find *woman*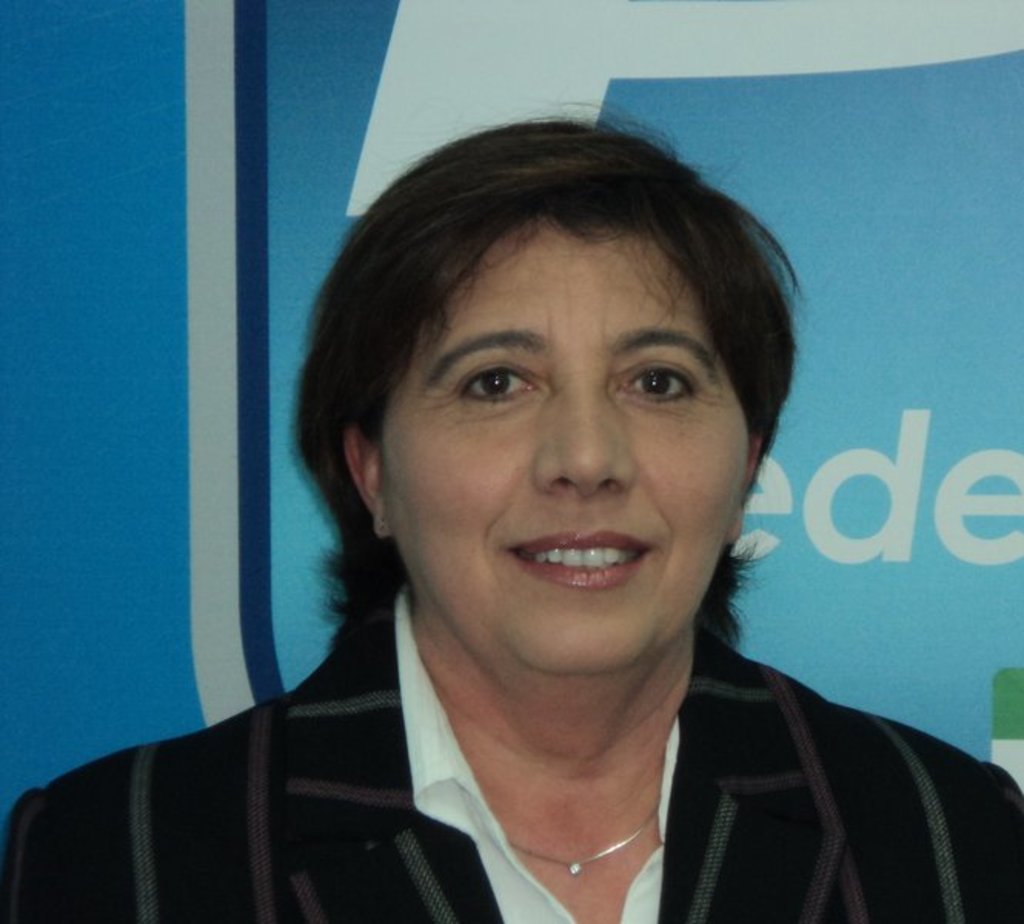
<box>0,85,1022,922</box>
